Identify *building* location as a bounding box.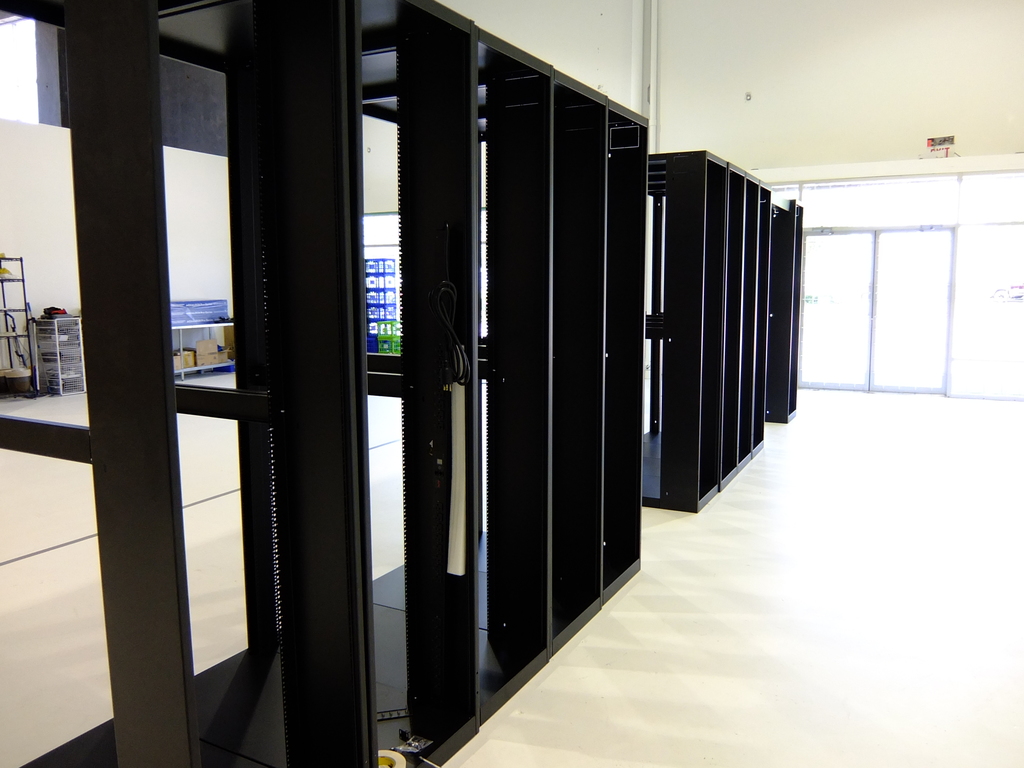
[left=0, top=0, right=1023, bottom=767].
